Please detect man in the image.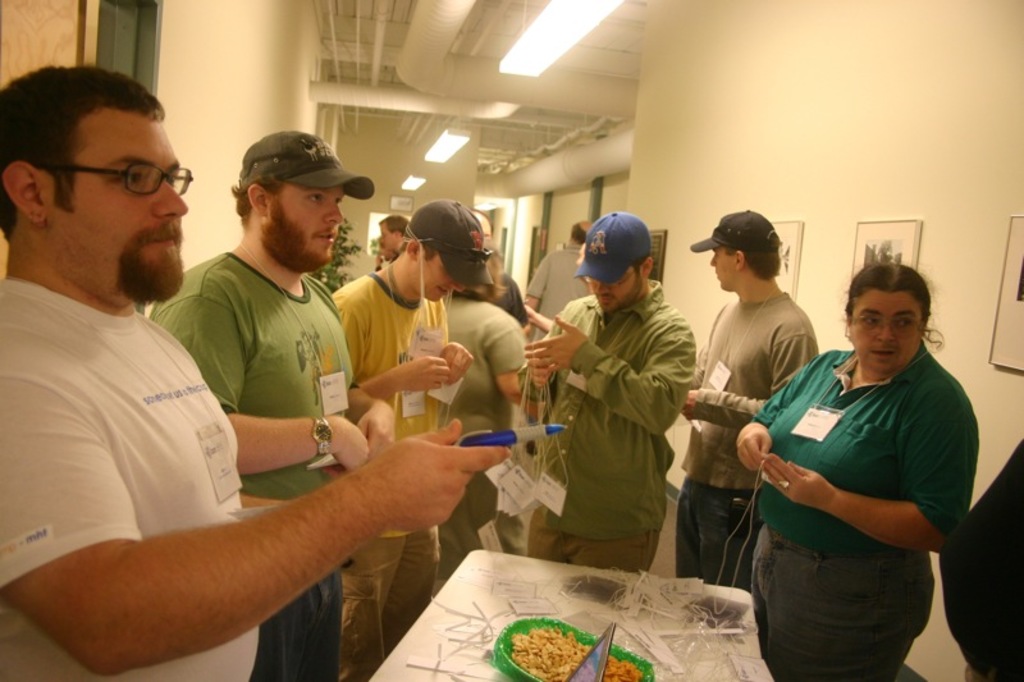
324, 197, 489, 681.
